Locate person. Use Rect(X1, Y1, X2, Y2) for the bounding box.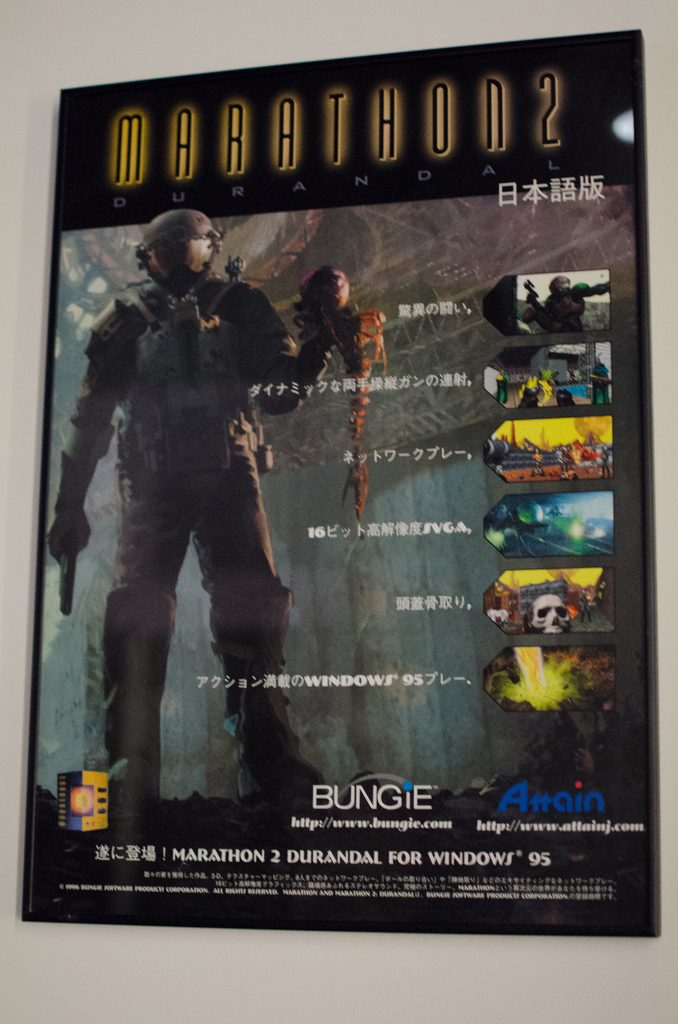
Rect(72, 183, 295, 788).
